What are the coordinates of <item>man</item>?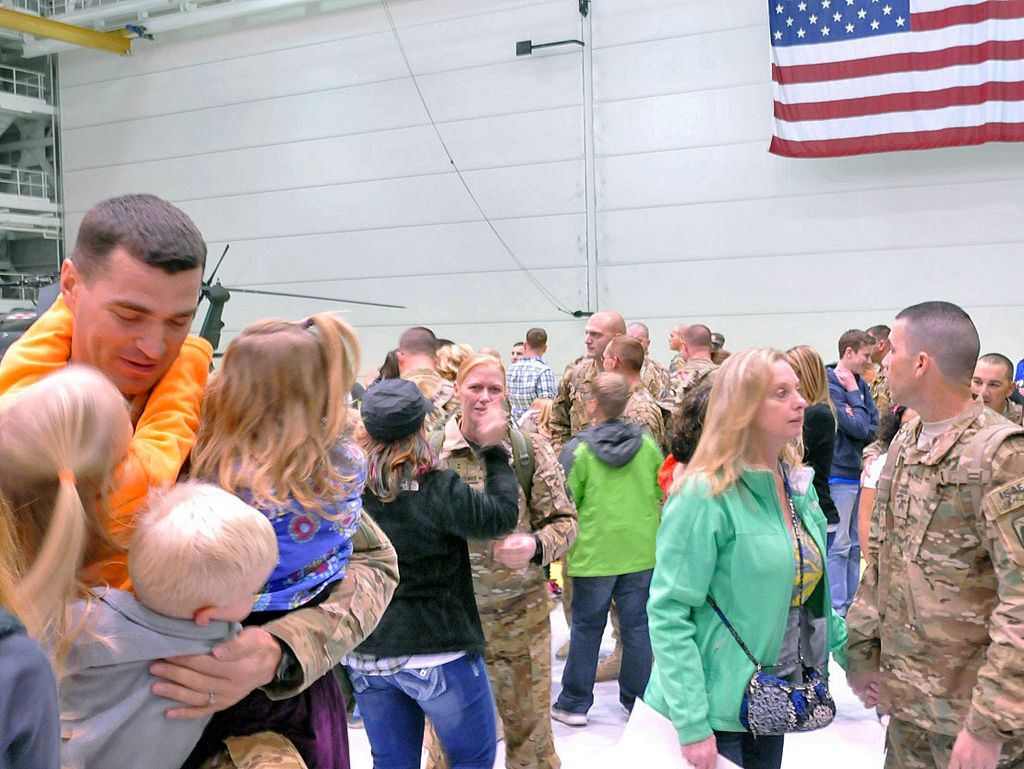
<region>825, 327, 879, 621</region>.
